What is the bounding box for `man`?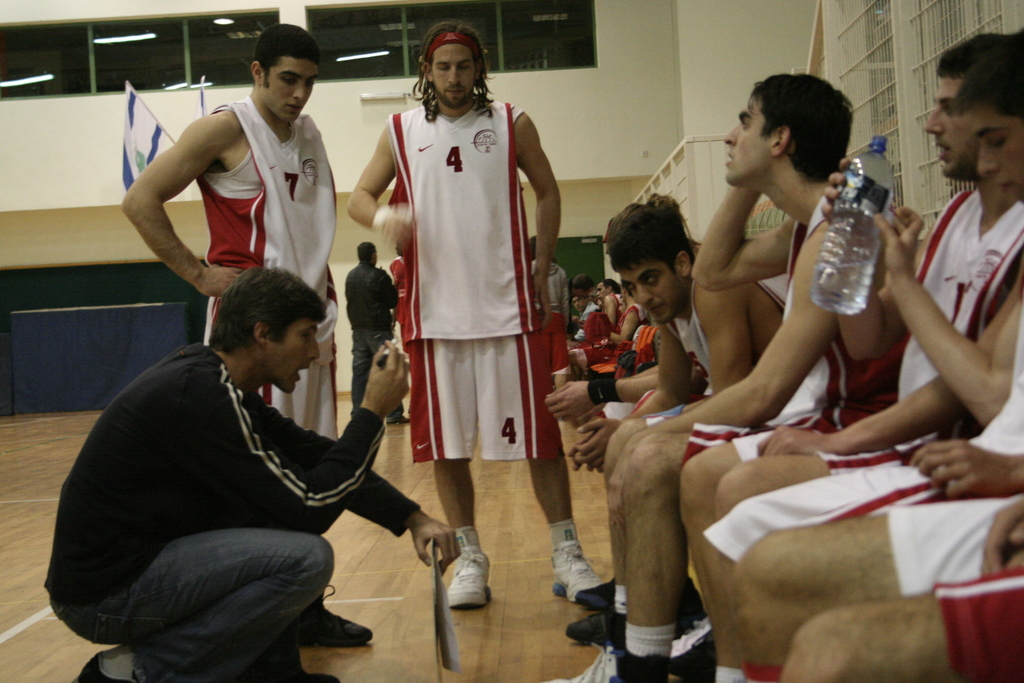
[x1=347, y1=239, x2=411, y2=424].
